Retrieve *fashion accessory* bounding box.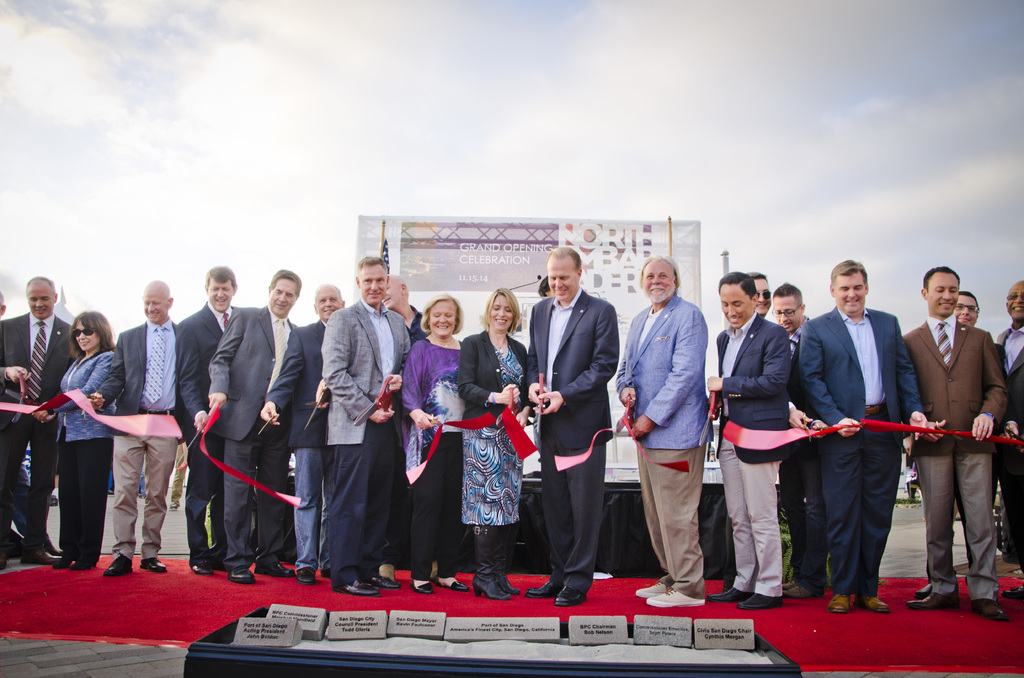
Bounding box: 27, 319, 48, 399.
